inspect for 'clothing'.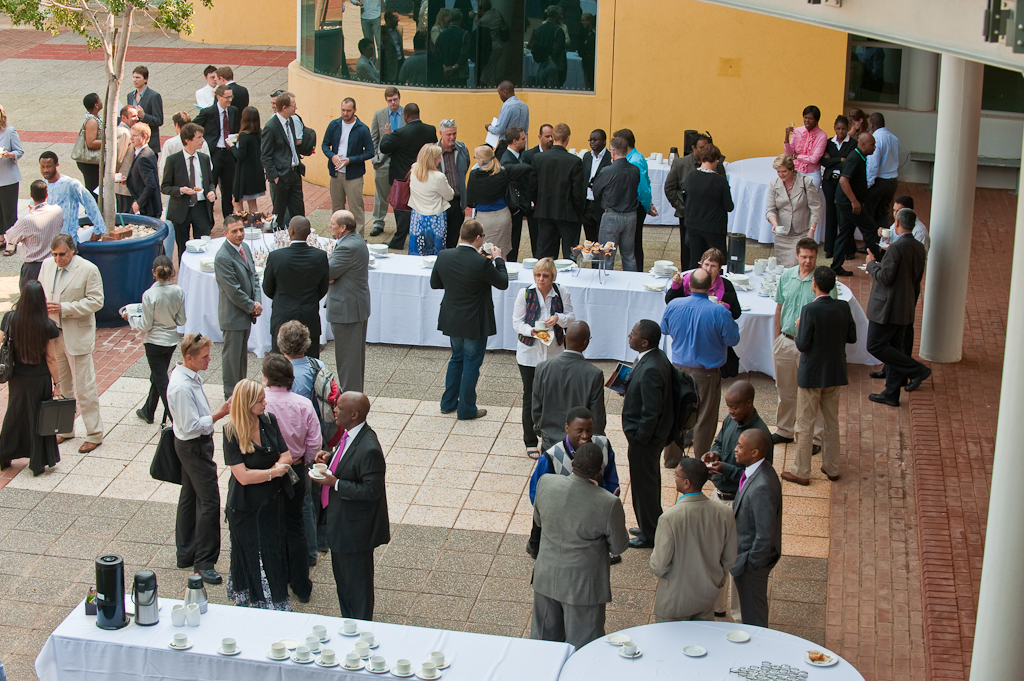
Inspection: (521, 443, 622, 504).
